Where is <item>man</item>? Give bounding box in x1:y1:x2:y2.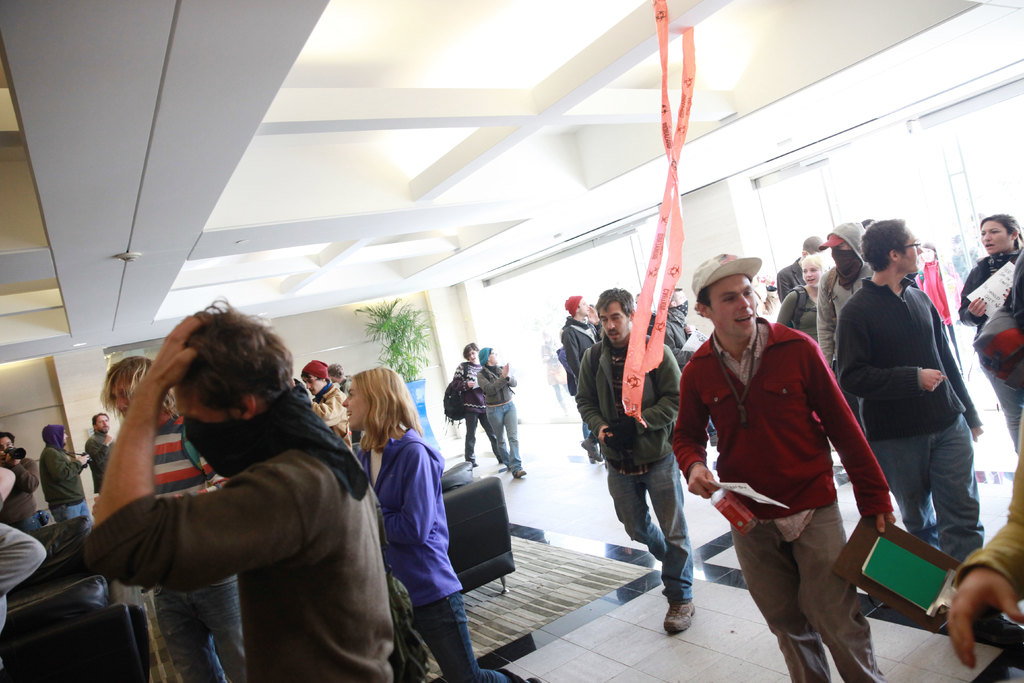
815:215:866:409.
